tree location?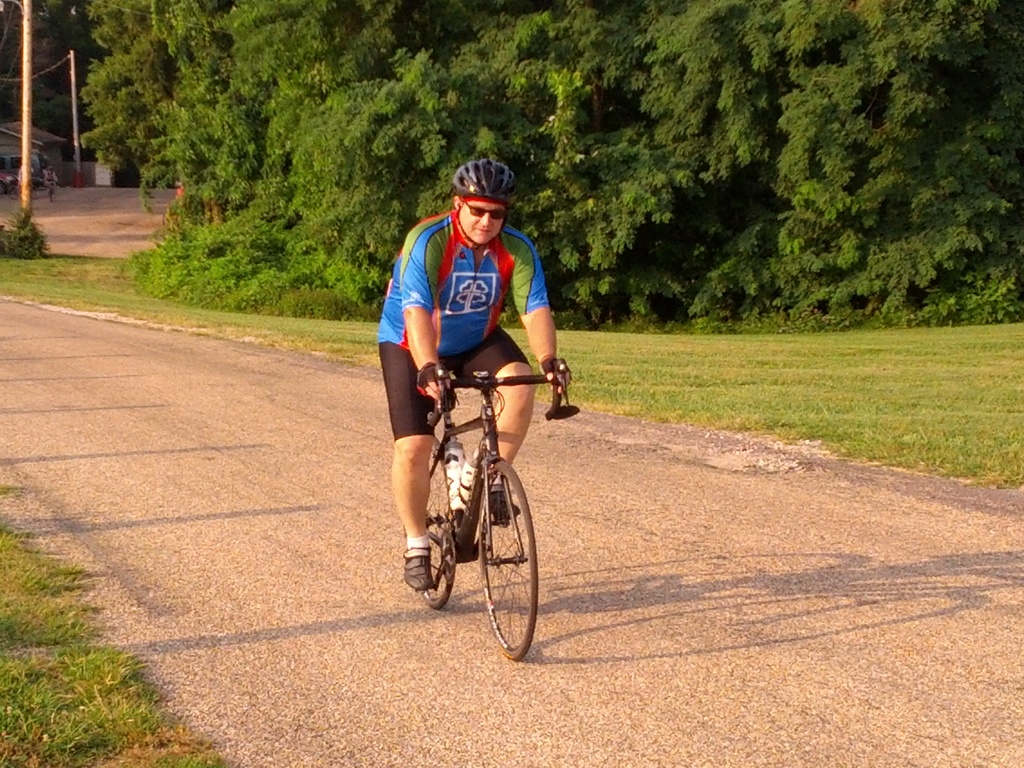
x1=0 y1=0 x2=91 y2=152
